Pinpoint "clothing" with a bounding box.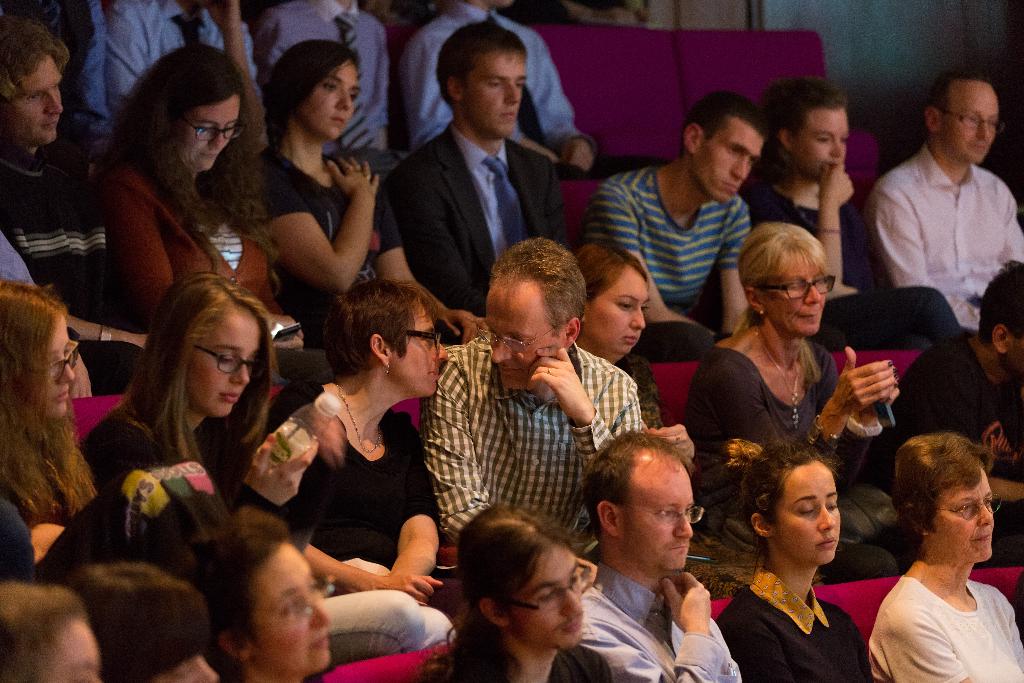
{"x1": 99, "y1": 370, "x2": 257, "y2": 498}.
